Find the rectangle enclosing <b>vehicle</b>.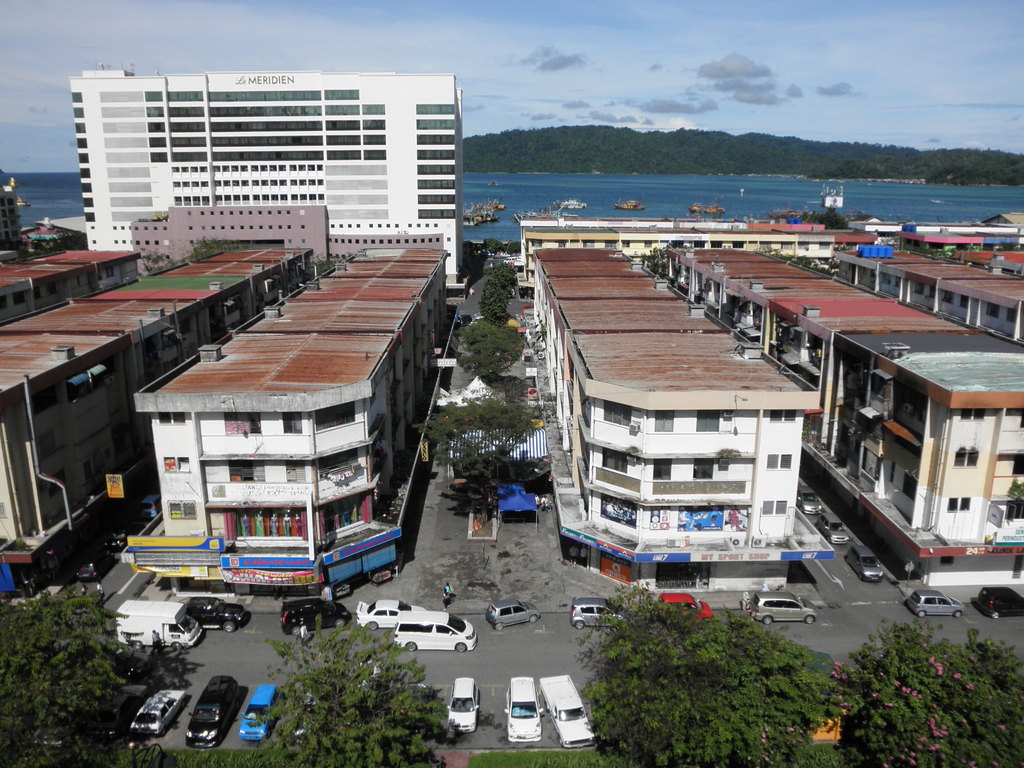
<box>750,588,820,625</box>.
